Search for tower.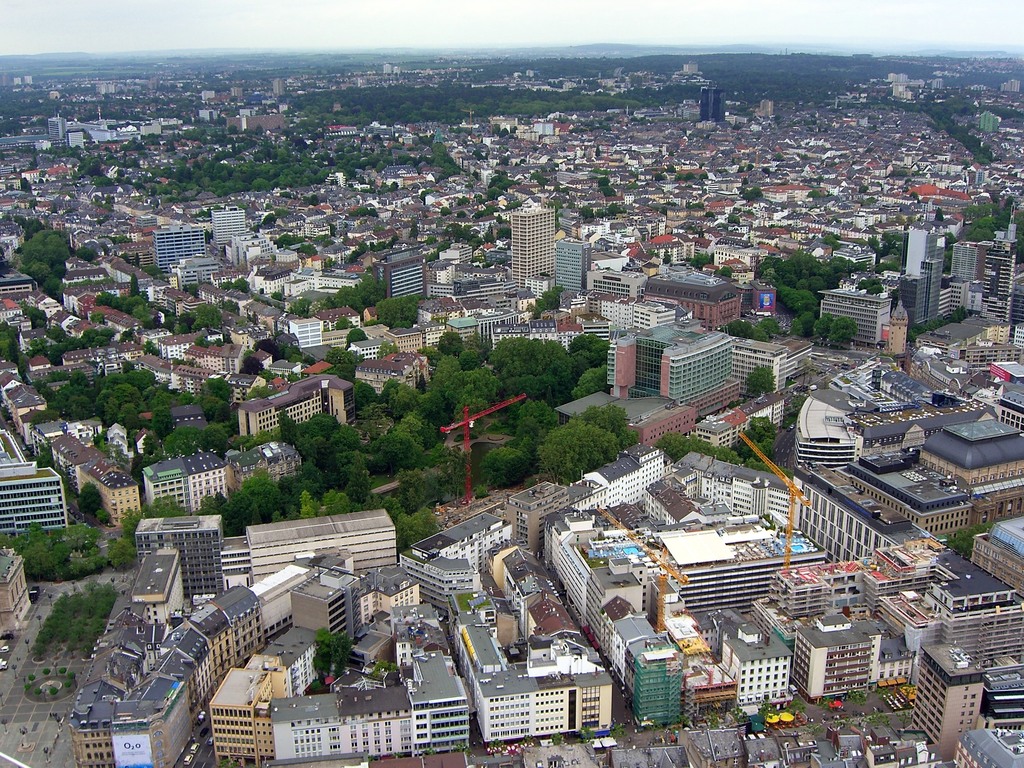
Found at <region>550, 237, 582, 297</region>.
